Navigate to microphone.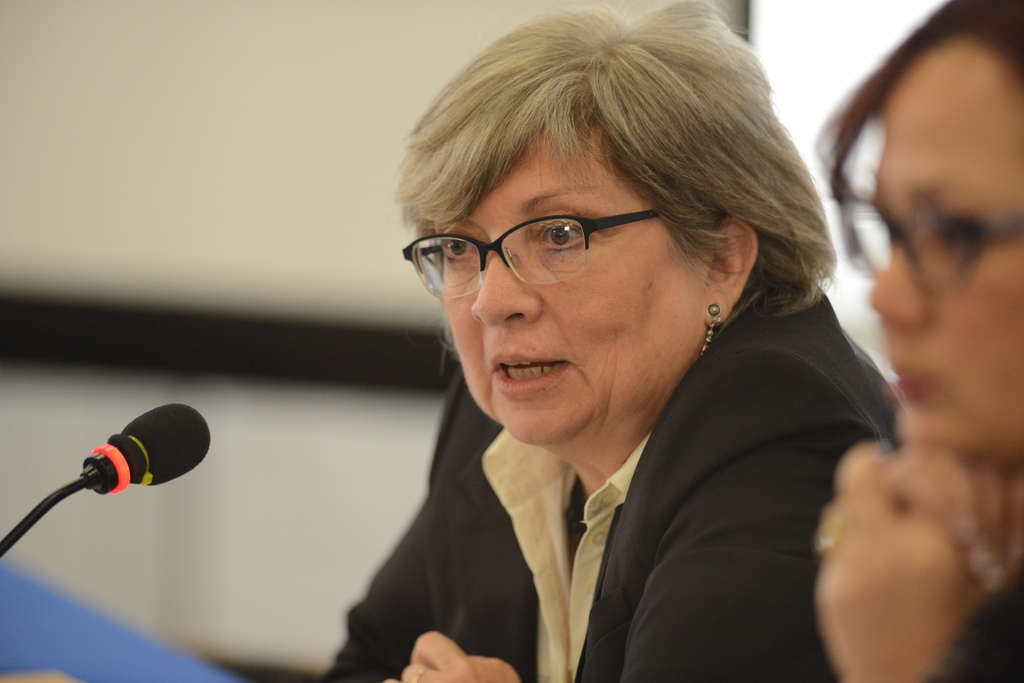
Navigation target: {"left": 0, "top": 399, "right": 210, "bottom": 555}.
